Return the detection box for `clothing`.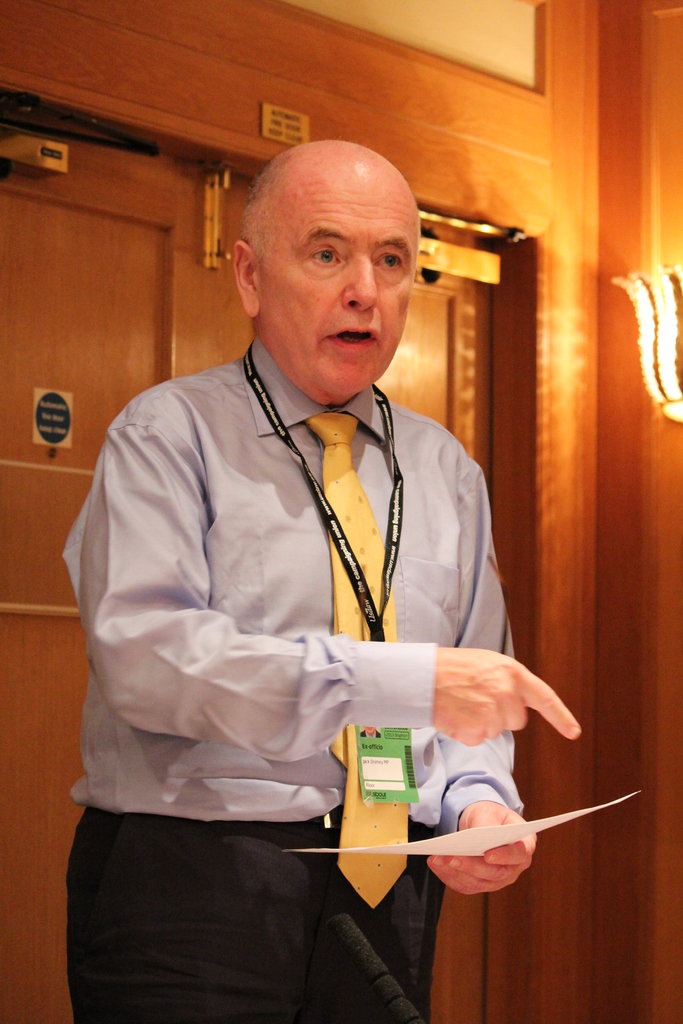
<bbox>74, 284, 584, 1009</bbox>.
